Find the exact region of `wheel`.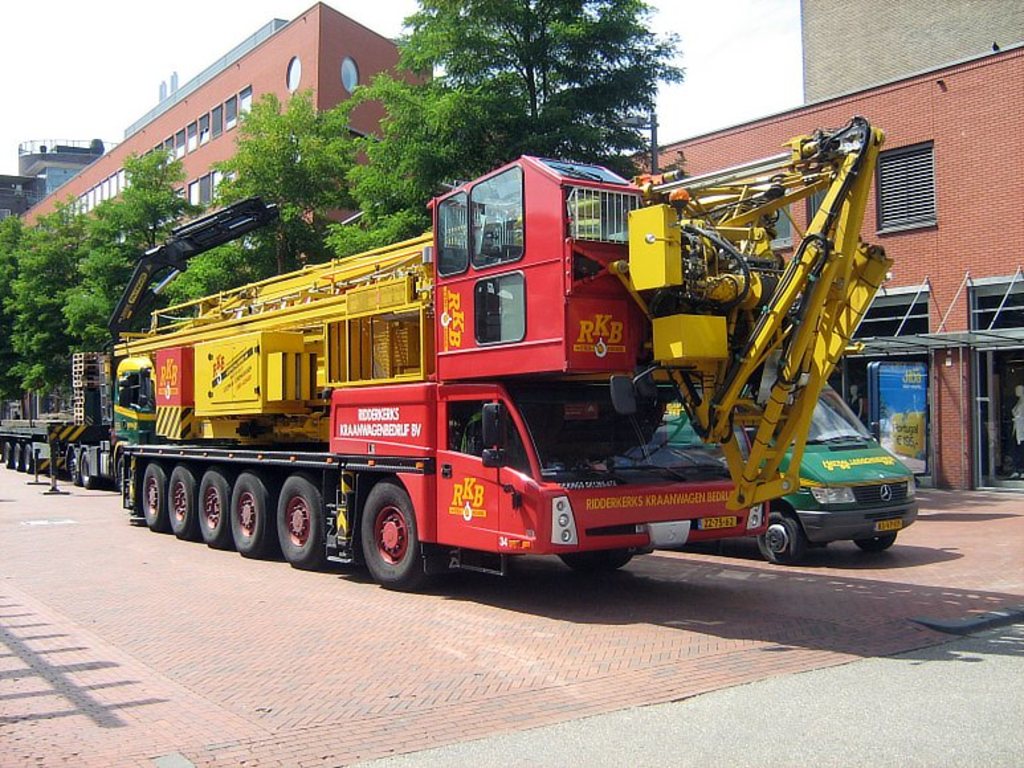
Exact region: 358/473/454/600.
